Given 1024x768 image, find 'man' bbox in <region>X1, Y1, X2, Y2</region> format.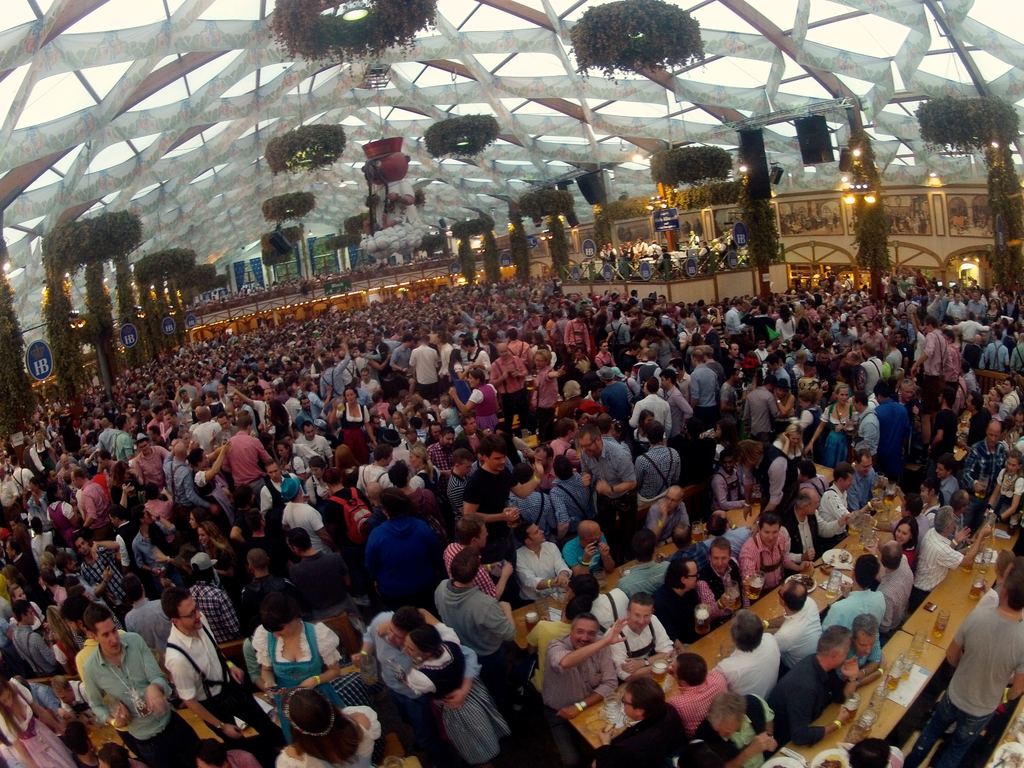
<region>518, 521, 568, 597</region>.
